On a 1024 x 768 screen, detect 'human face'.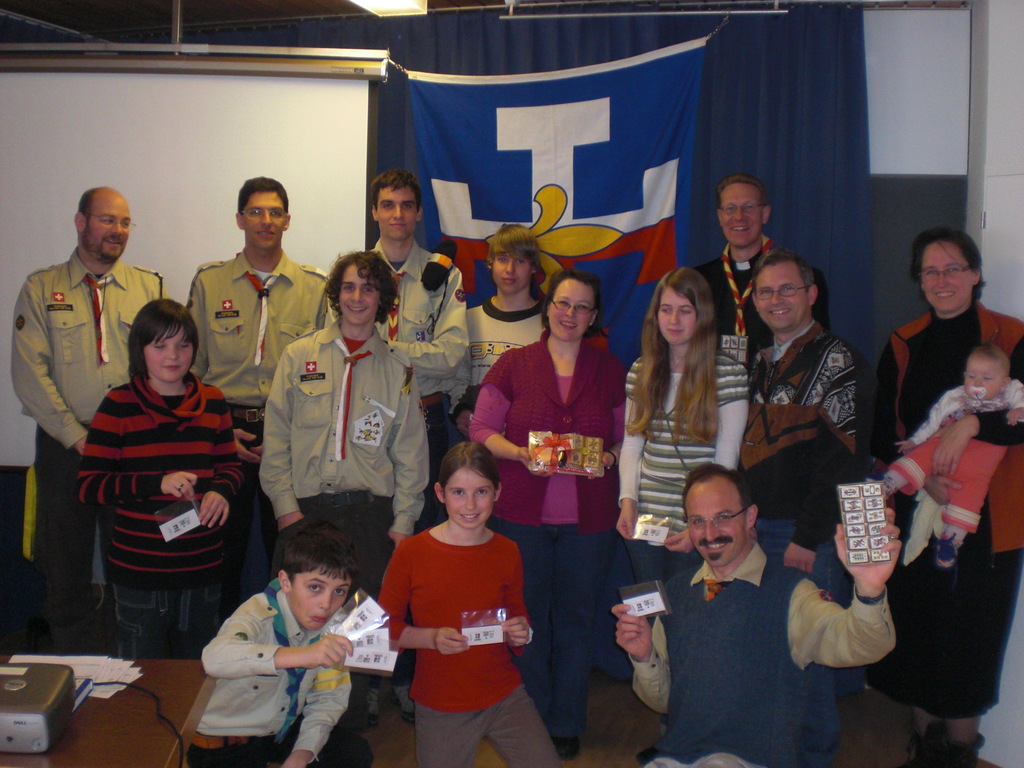
(x1=660, y1=286, x2=698, y2=344).
